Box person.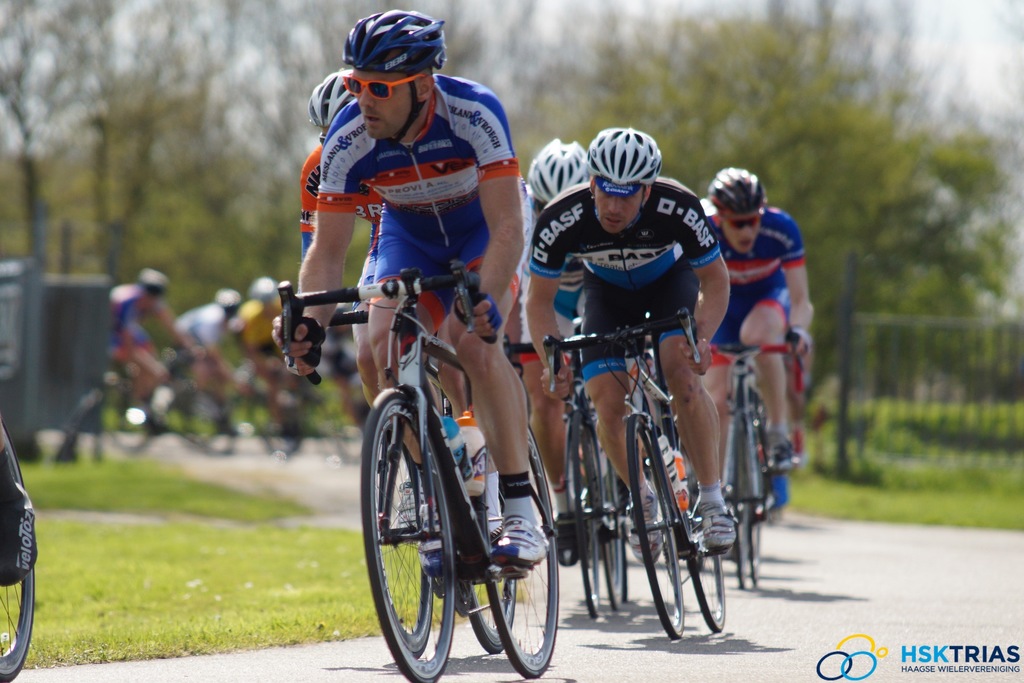
{"left": 225, "top": 278, "right": 290, "bottom": 393}.
